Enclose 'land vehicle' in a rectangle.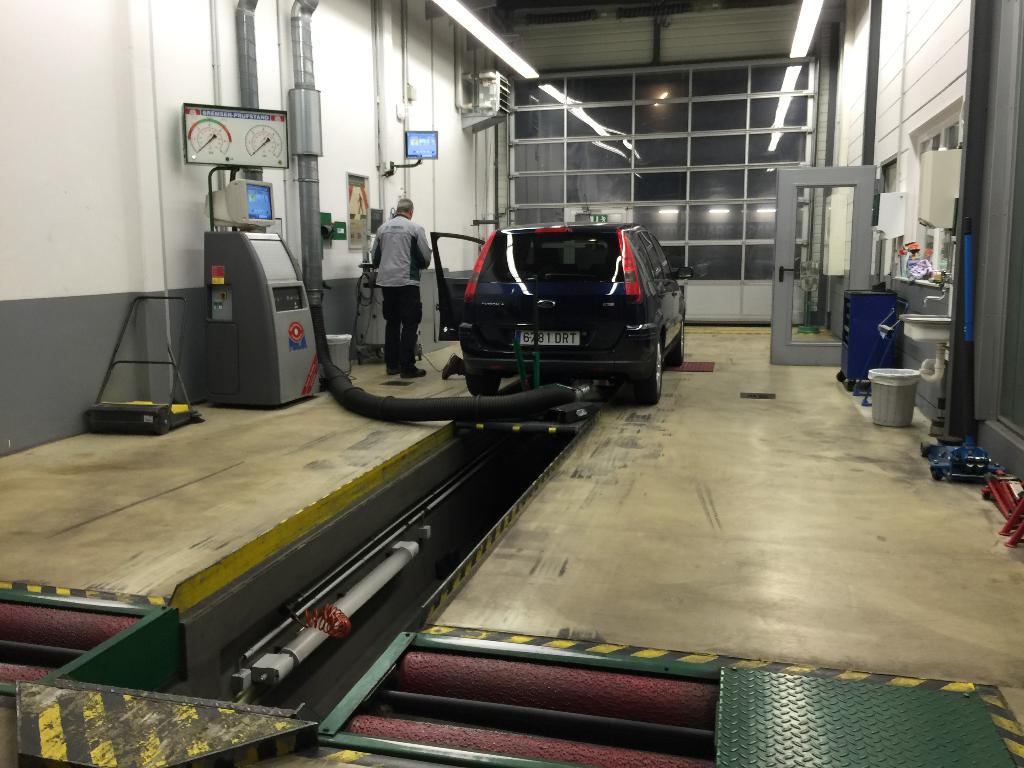
Rect(452, 219, 694, 422).
